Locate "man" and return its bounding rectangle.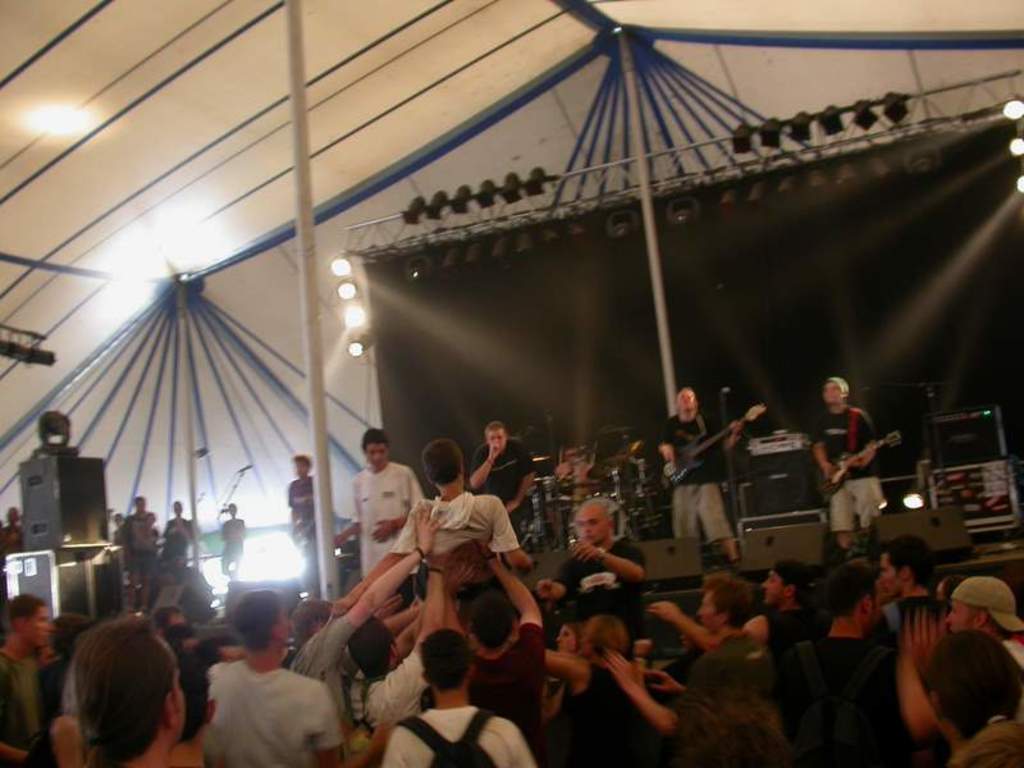
[159,498,196,577].
